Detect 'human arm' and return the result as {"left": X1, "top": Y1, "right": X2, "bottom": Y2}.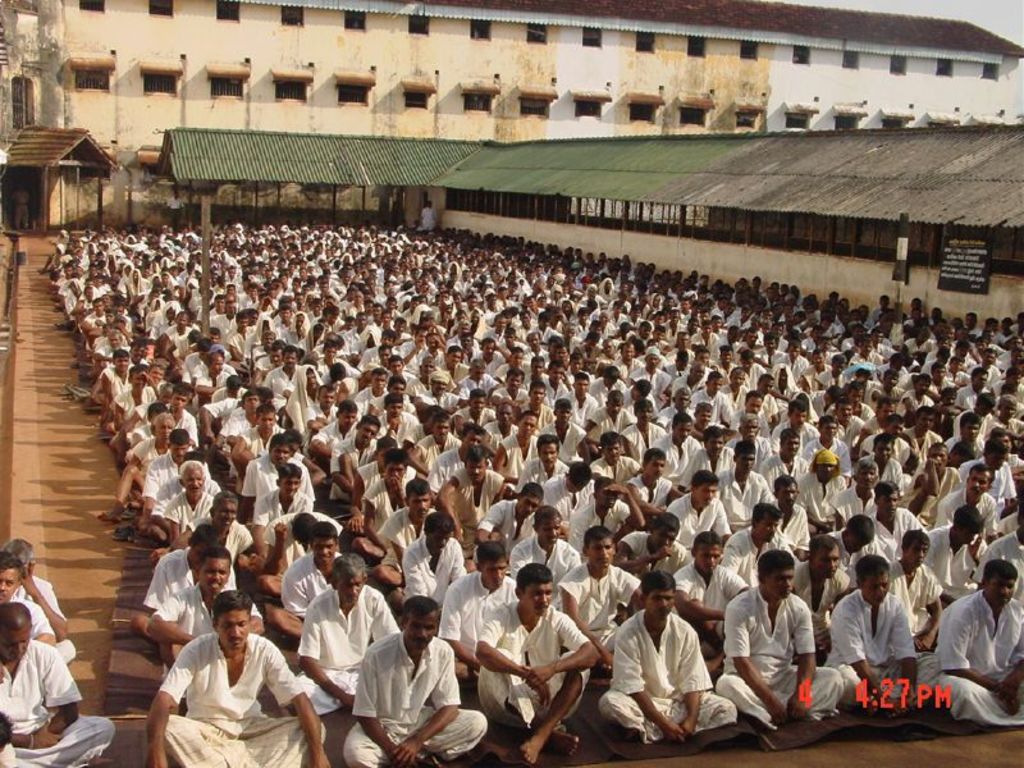
{"left": 351, "top": 472, "right": 365, "bottom": 531}.
